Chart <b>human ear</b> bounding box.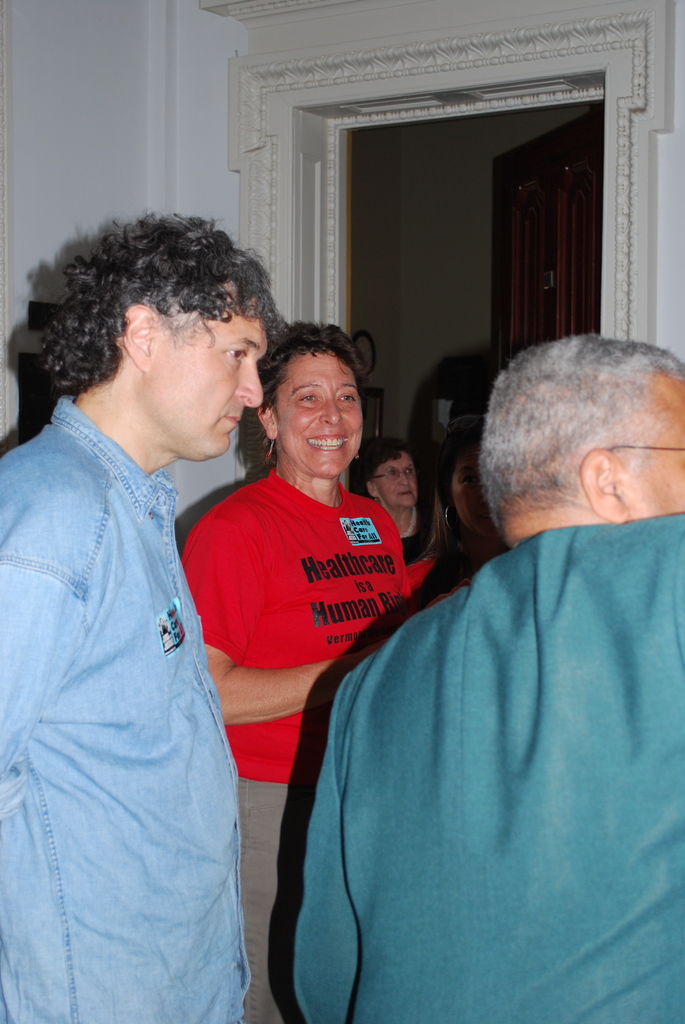
Charted: <box>116,298,153,373</box>.
